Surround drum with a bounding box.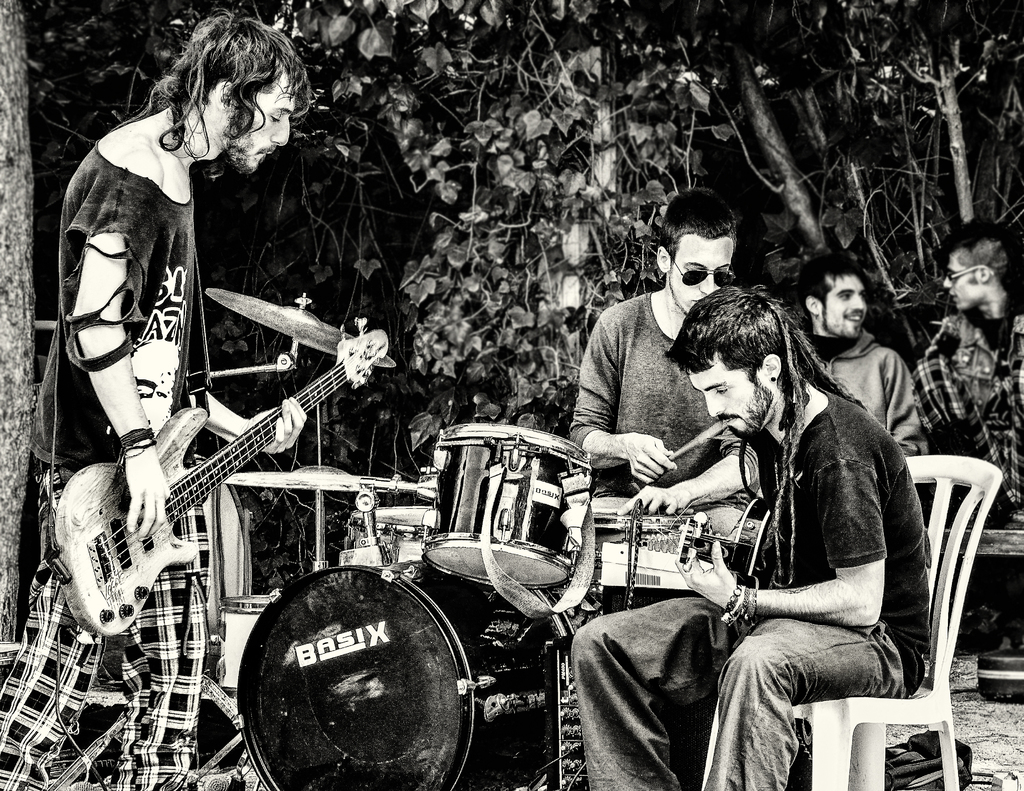
left=235, top=555, right=591, bottom=790.
